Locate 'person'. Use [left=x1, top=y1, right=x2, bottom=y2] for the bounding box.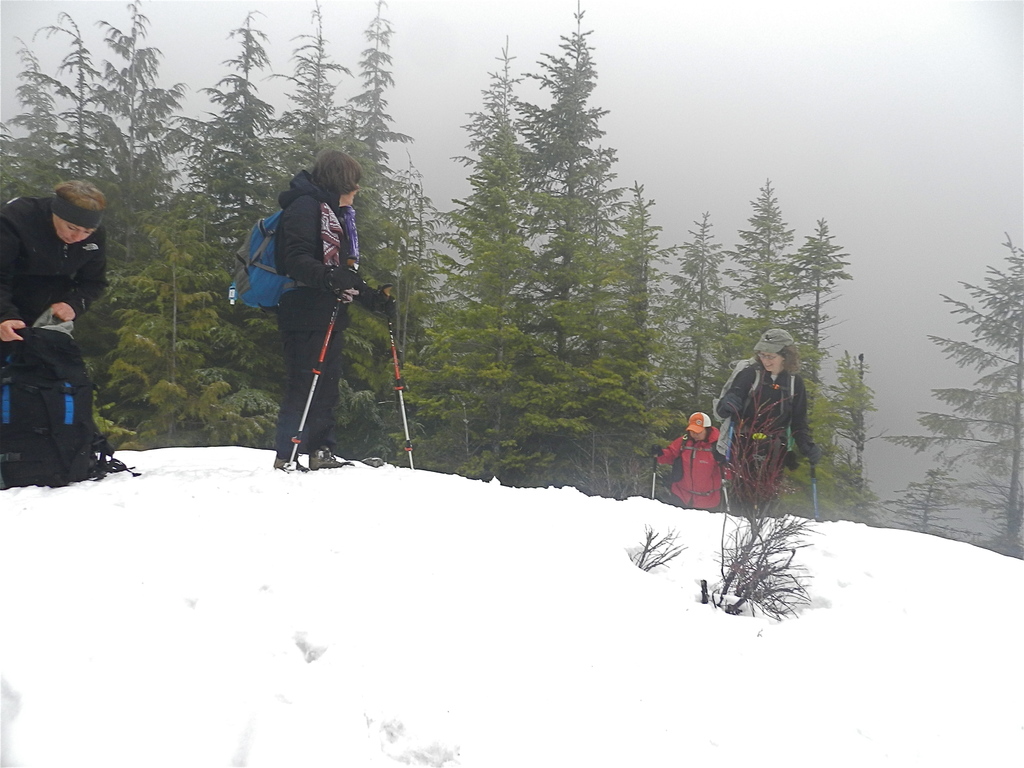
[left=269, top=147, right=355, bottom=480].
